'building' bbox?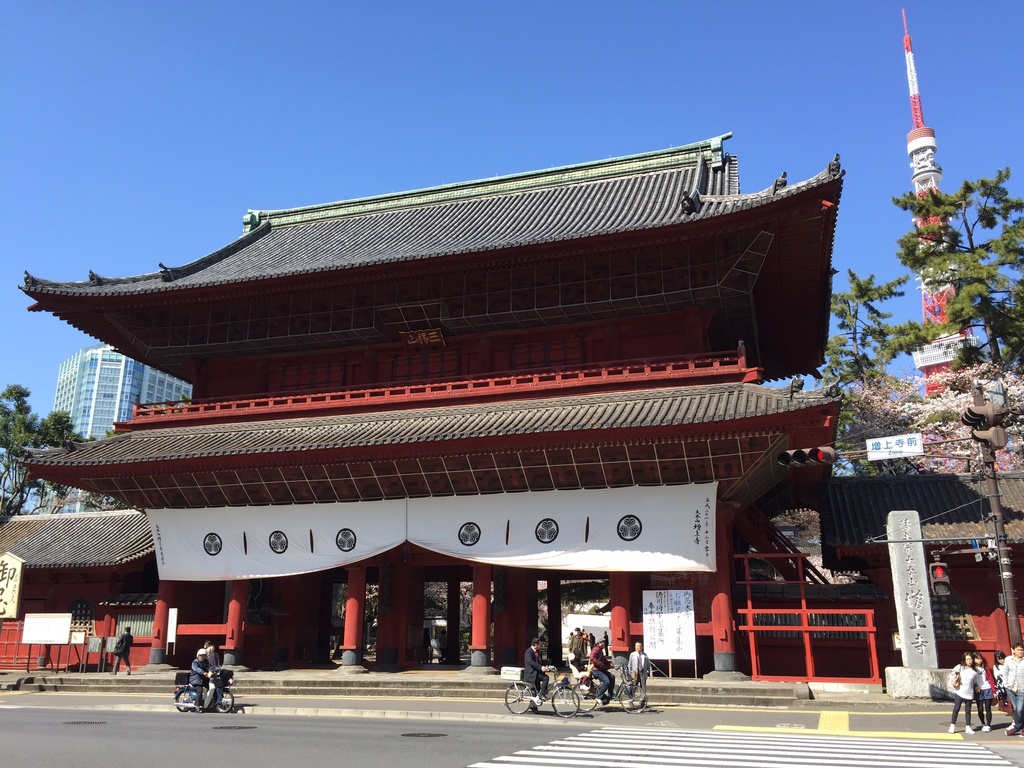
rect(12, 130, 845, 679)
